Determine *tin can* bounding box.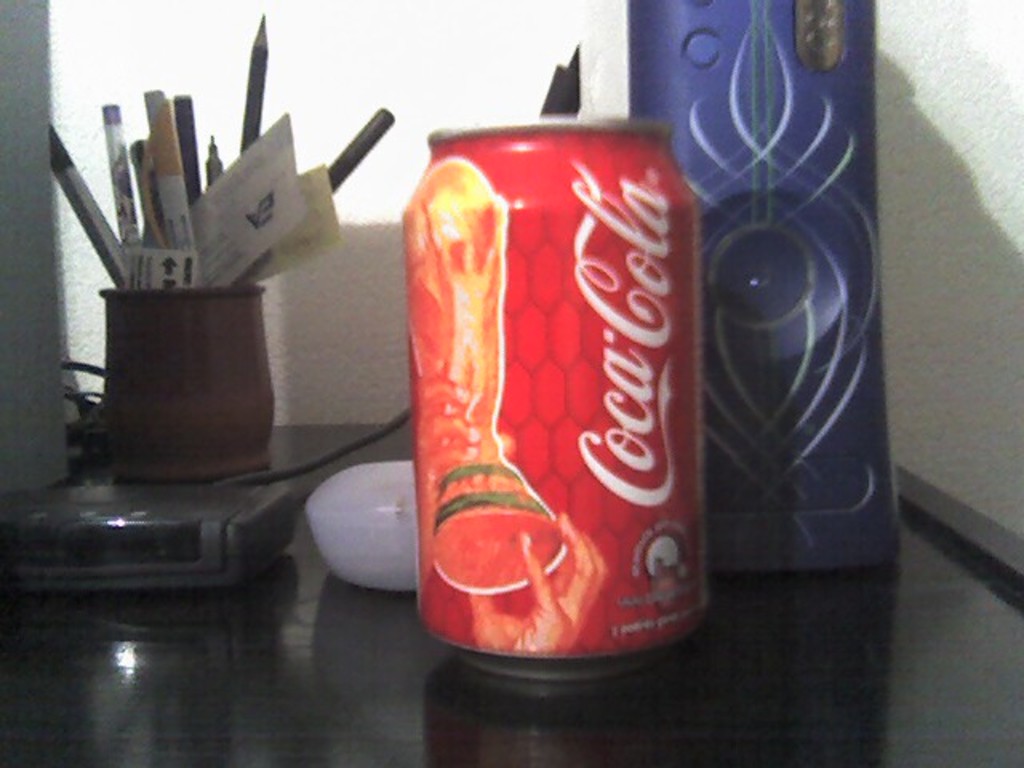
Determined: 402, 115, 706, 678.
